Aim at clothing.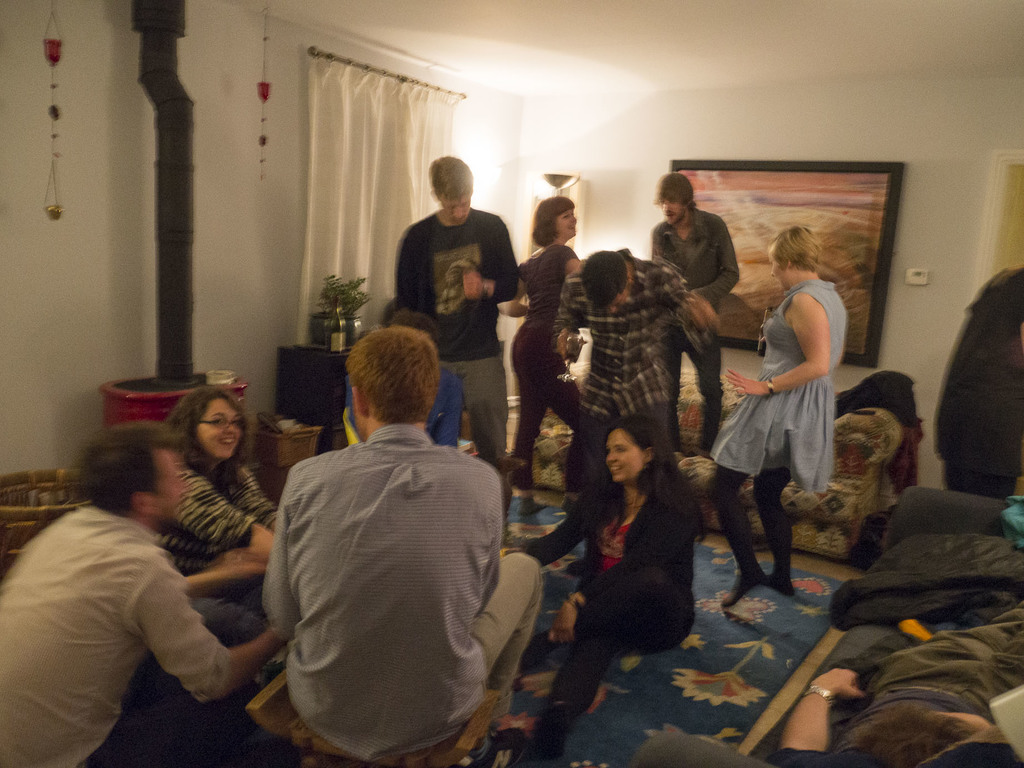
Aimed at 552 250 712 484.
